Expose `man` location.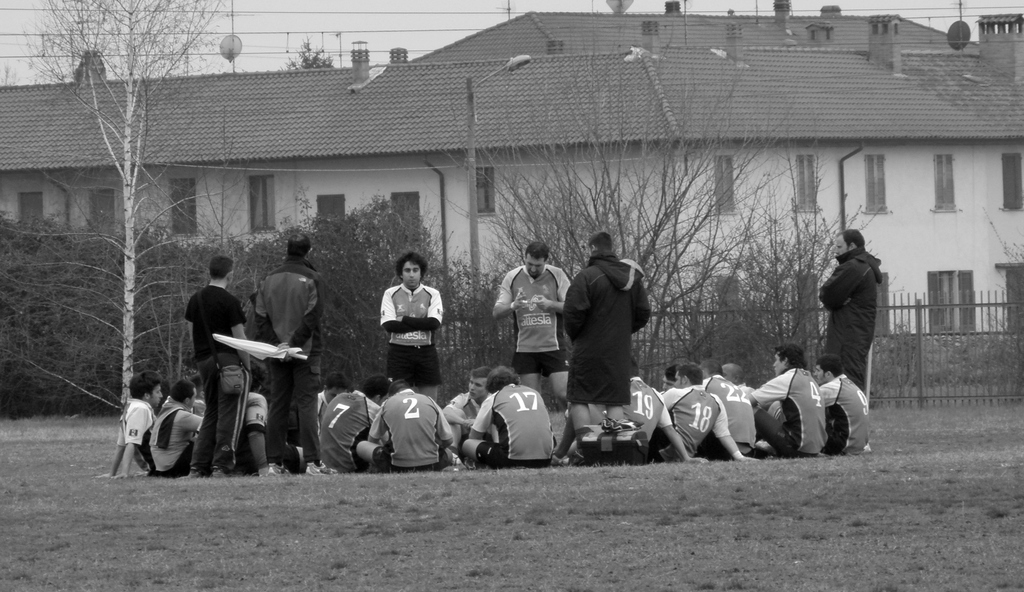
Exposed at x1=374 y1=247 x2=447 y2=404.
